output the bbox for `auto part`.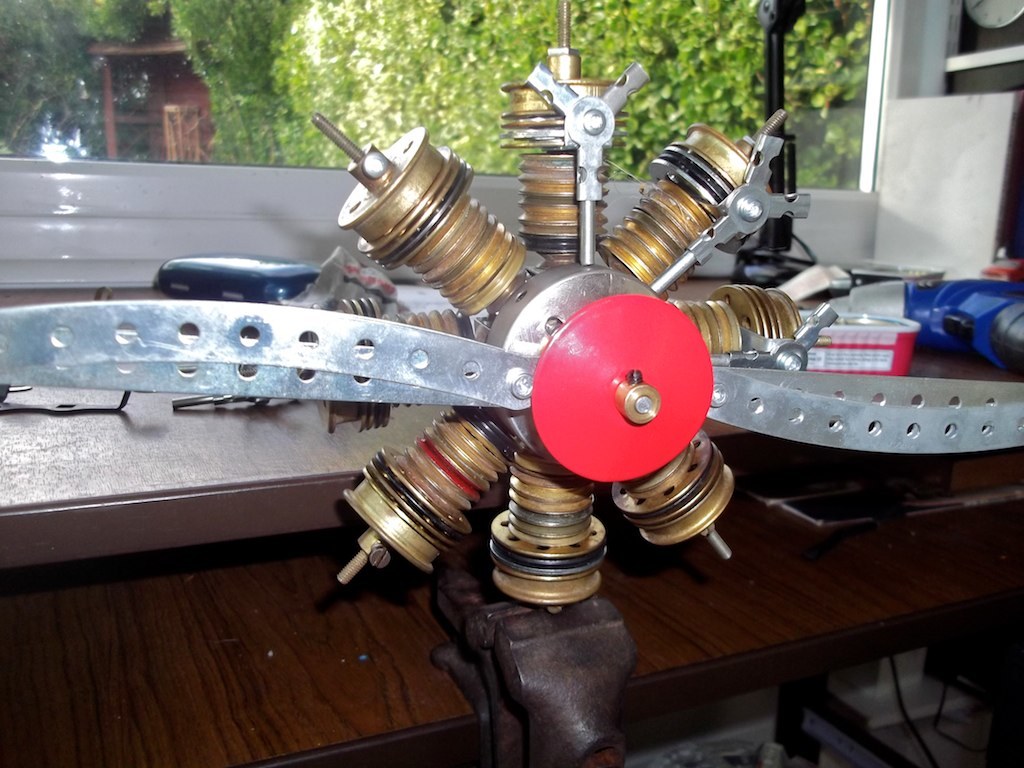
crop(0, 0, 1023, 618).
